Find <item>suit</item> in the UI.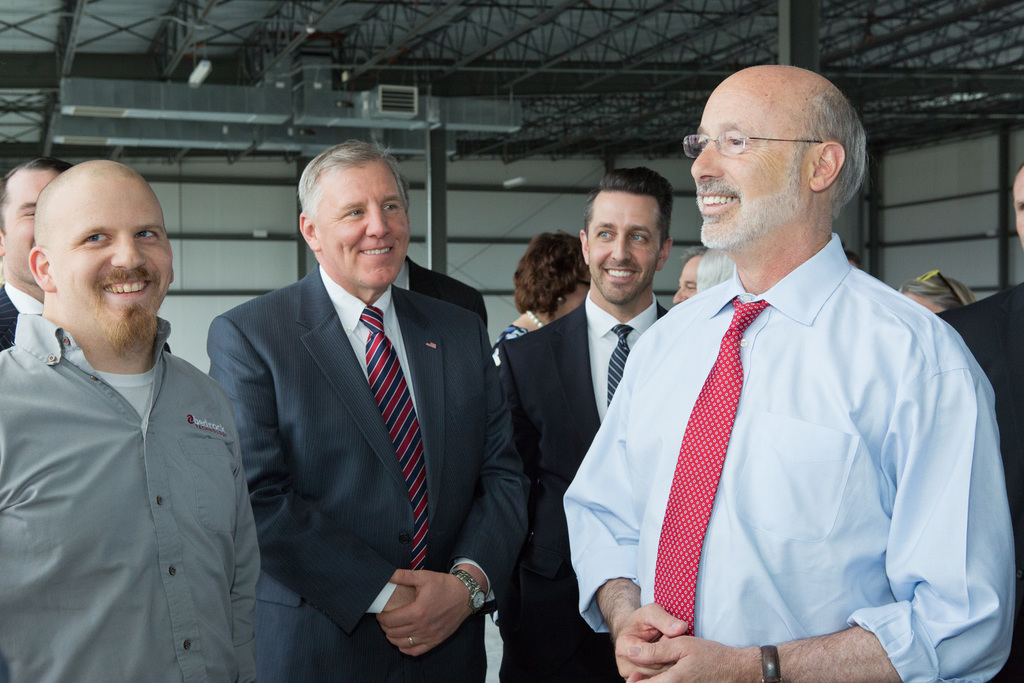
UI element at x1=387, y1=250, x2=489, y2=327.
